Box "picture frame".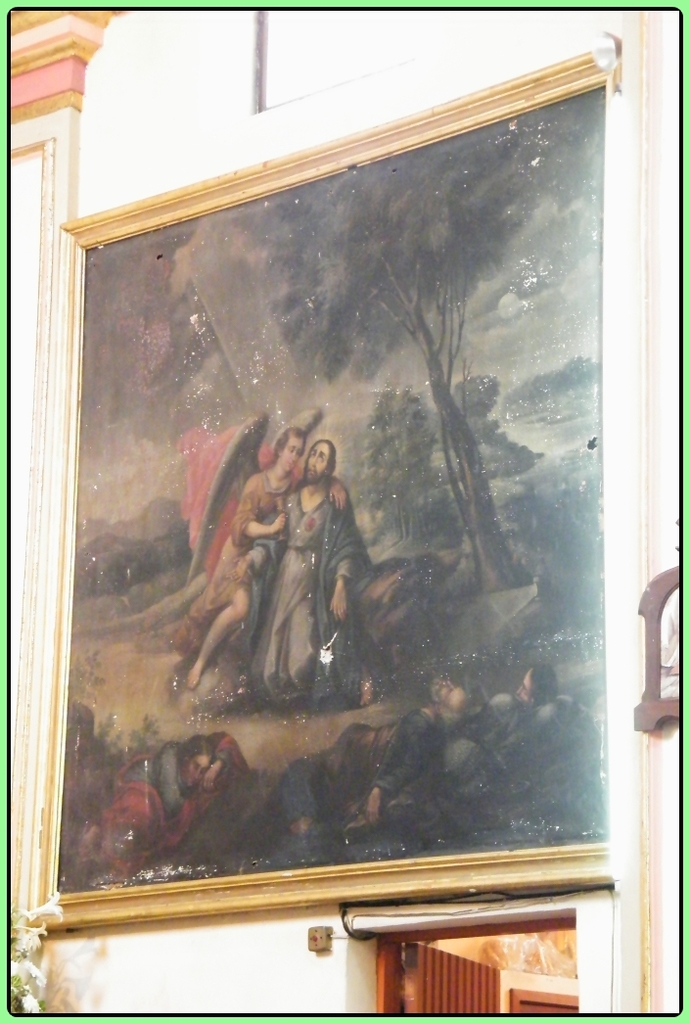
[10, 35, 610, 937].
